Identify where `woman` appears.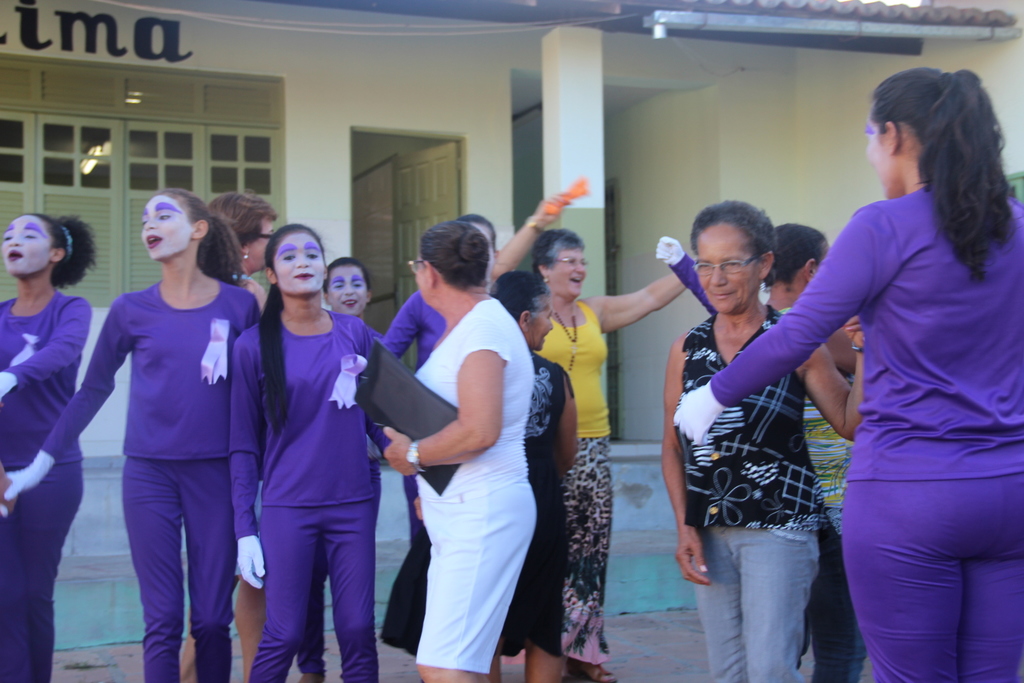
Appears at Rect(372, 210, 504, 682).
